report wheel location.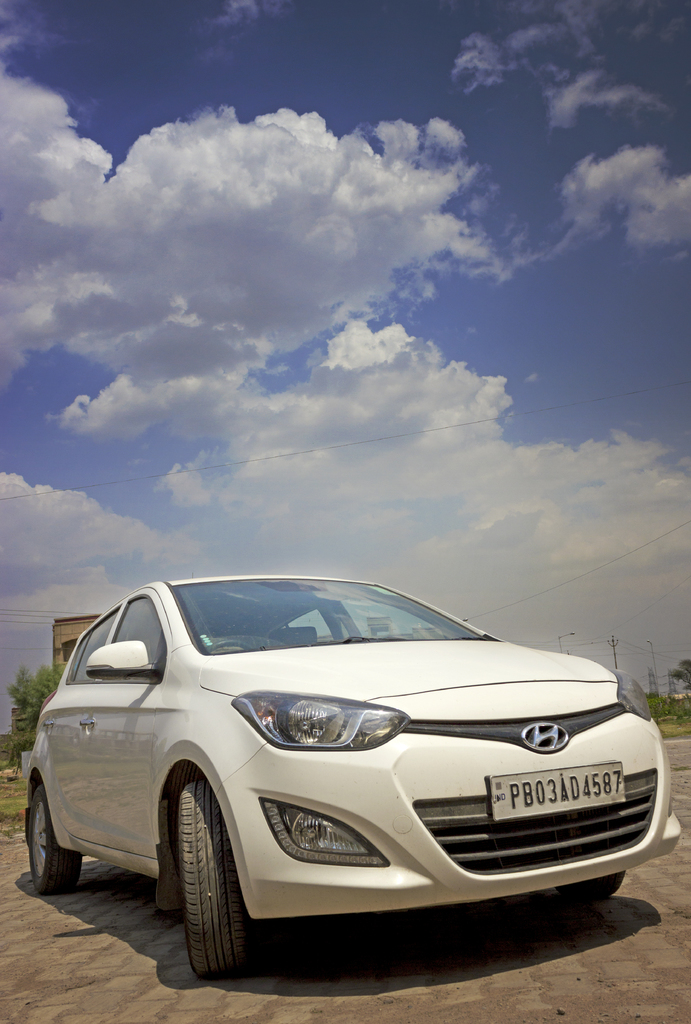
Report: {"left": 24, "top": 772, "right": 81, "bottom": 895}.
